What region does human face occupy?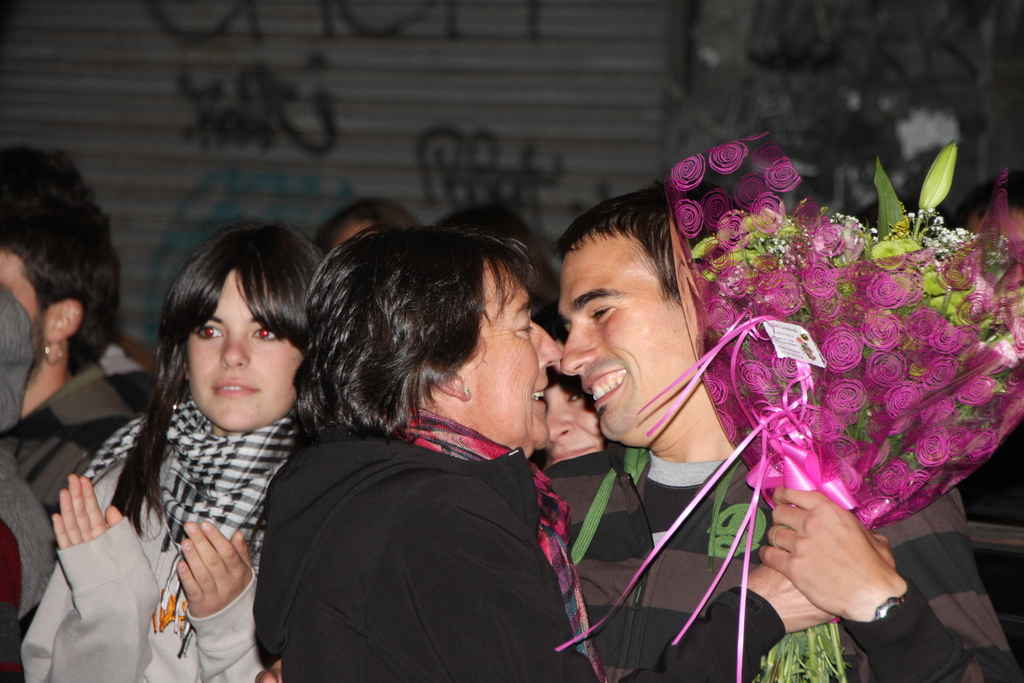
182/269/302/428.
